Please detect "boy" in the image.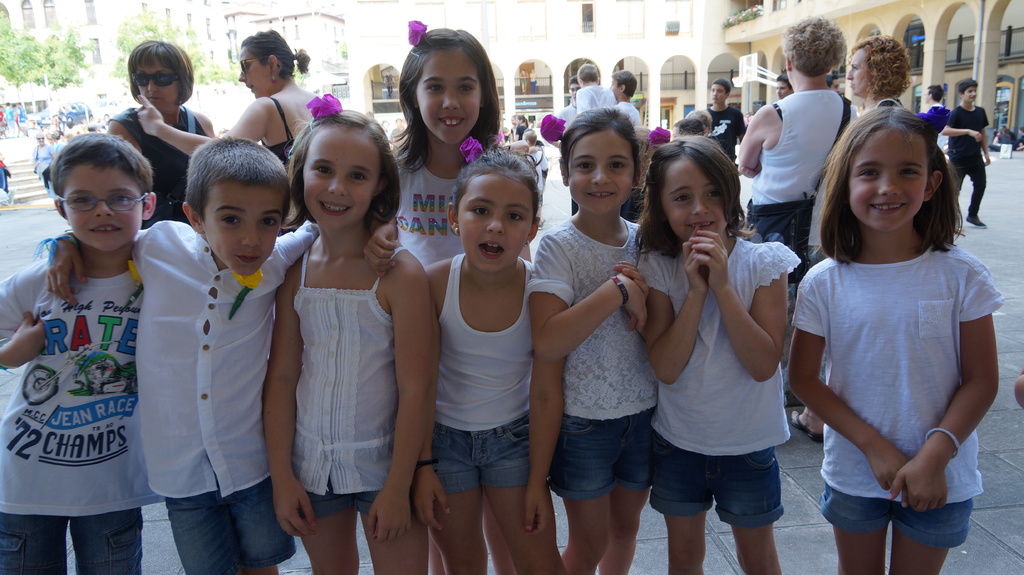
crop(520, 134, 547, 221).
